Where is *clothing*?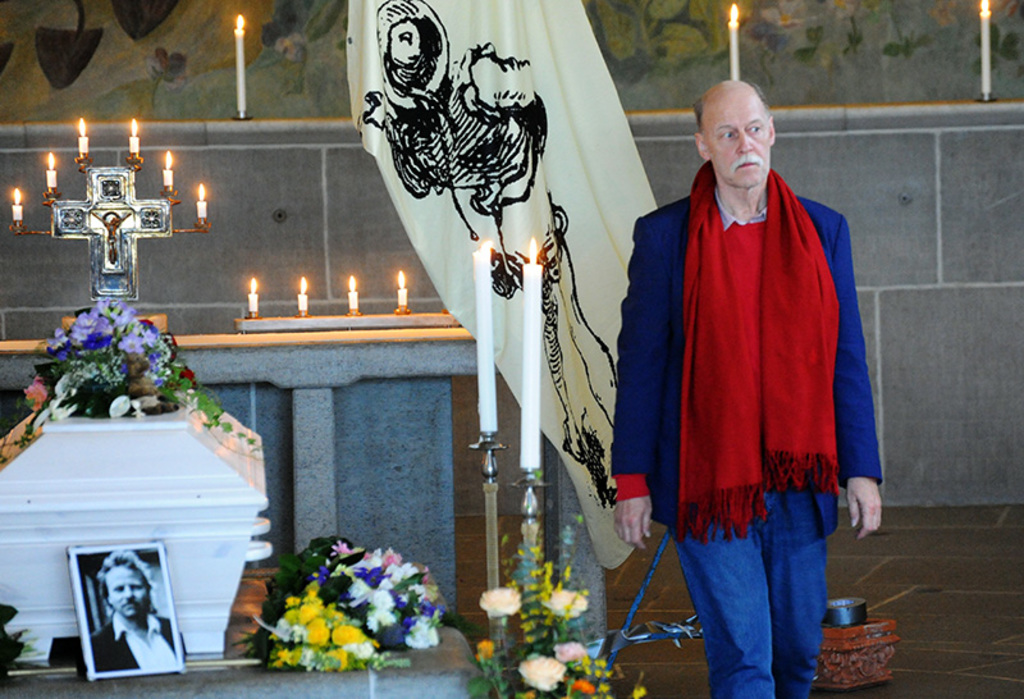
559:76:847:664.
